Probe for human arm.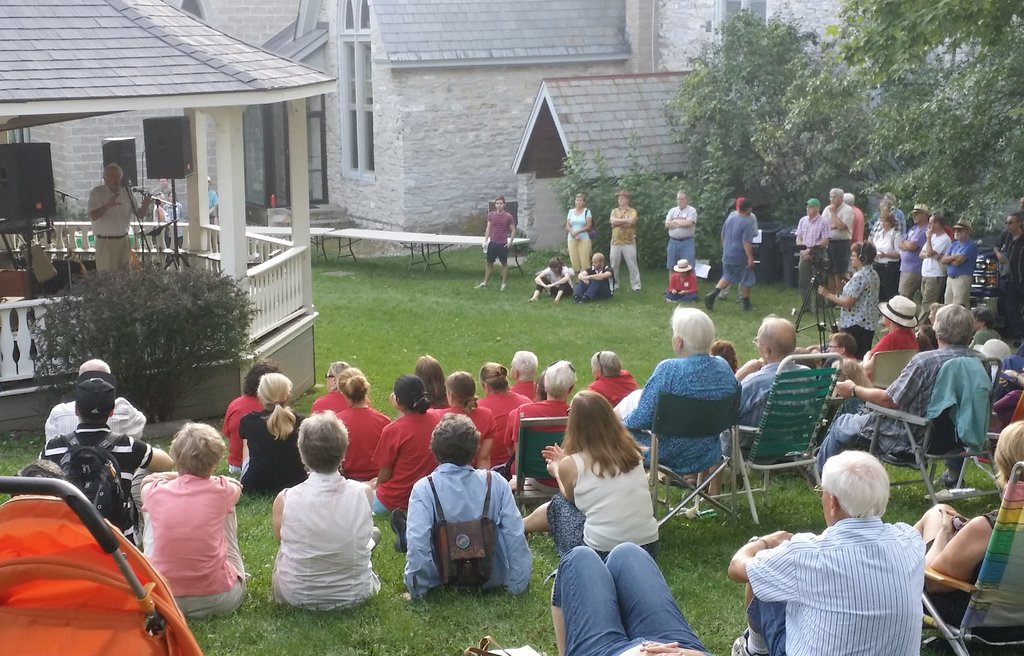
Probe result: bbox(836, 350, 926, 412).
